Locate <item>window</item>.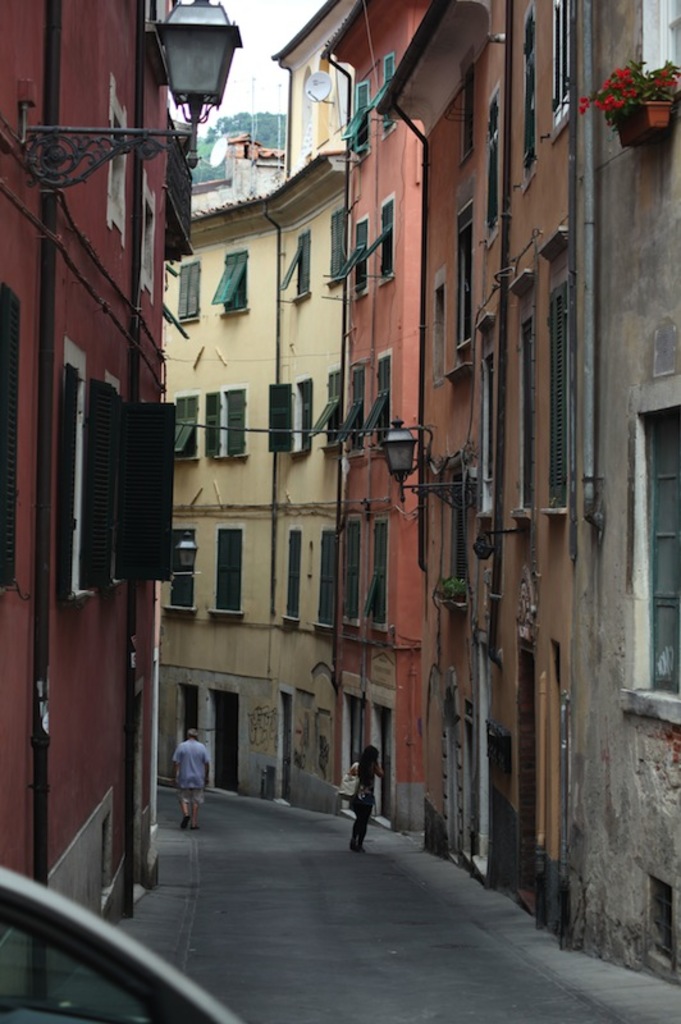
Bounding box: rect(458, 197, 472, 349).
